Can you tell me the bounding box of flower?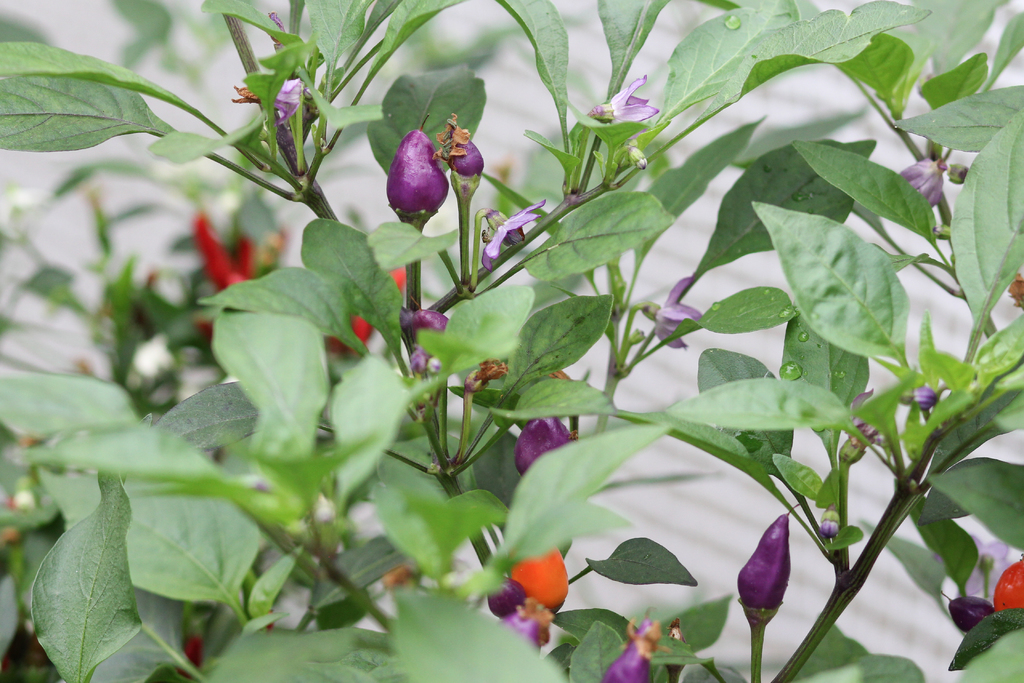
bbox=[586, 74, 657, 120].
